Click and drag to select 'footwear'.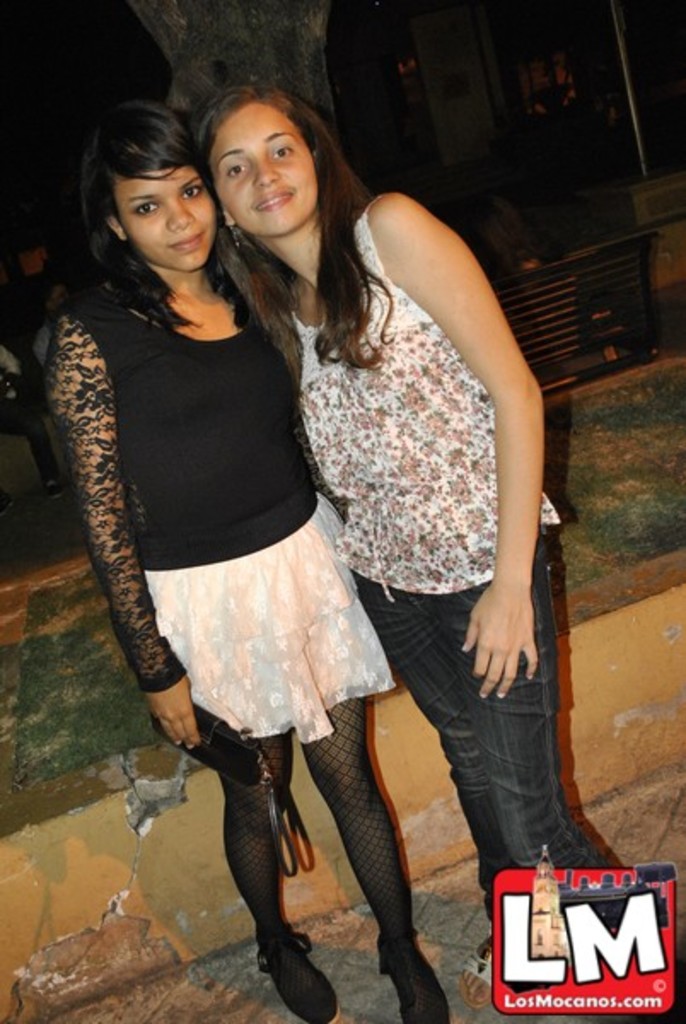
Selection: 363/927/454/1022.
